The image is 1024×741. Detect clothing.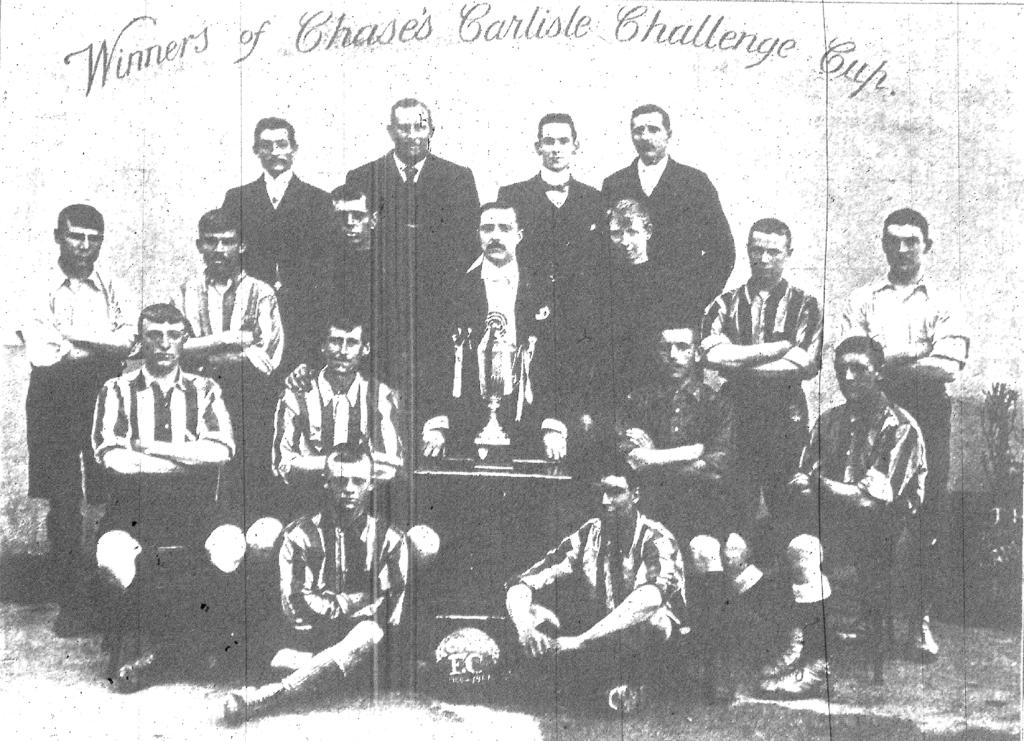
Detection: x1=792 y1=391 x2=924 y2=548.
